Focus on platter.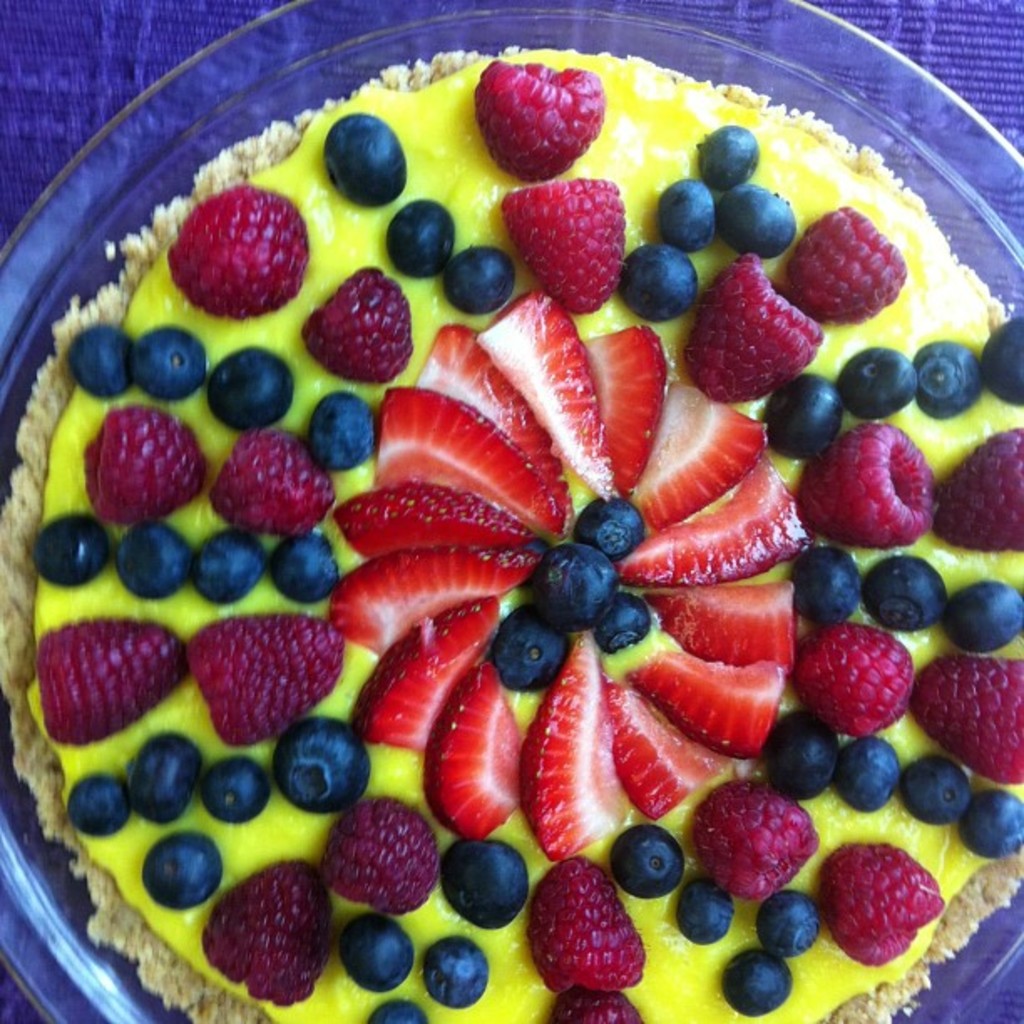
Focused at 0:0:1022:1022.
